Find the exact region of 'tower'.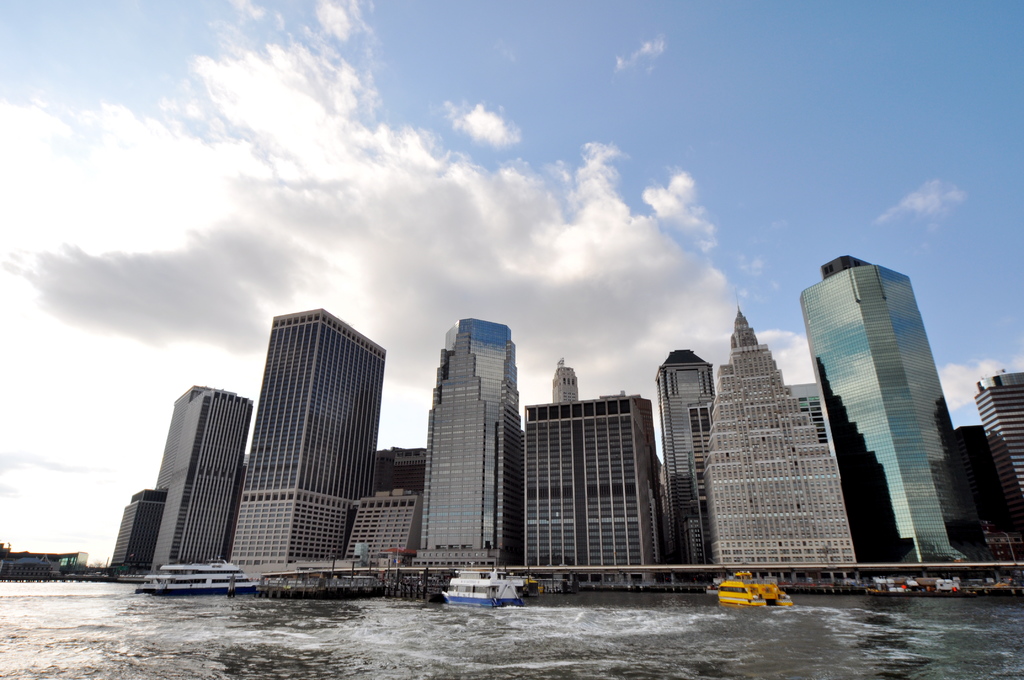
Exact region: left=330, top=495, right=415, bottom=578.
